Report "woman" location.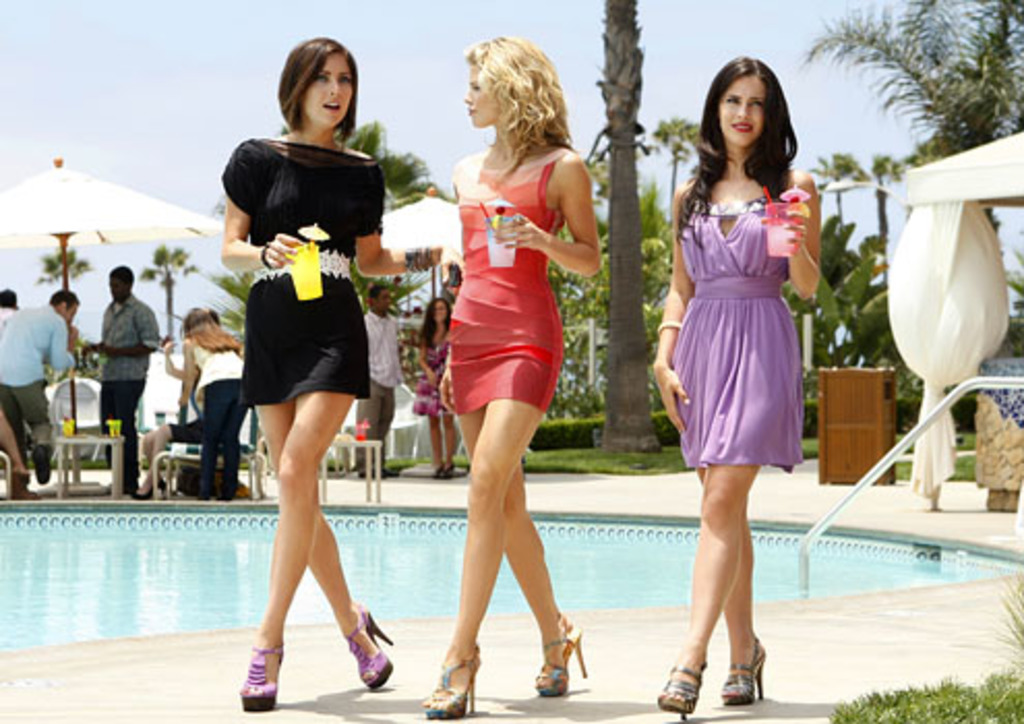
Report: [650,58,823,722].
